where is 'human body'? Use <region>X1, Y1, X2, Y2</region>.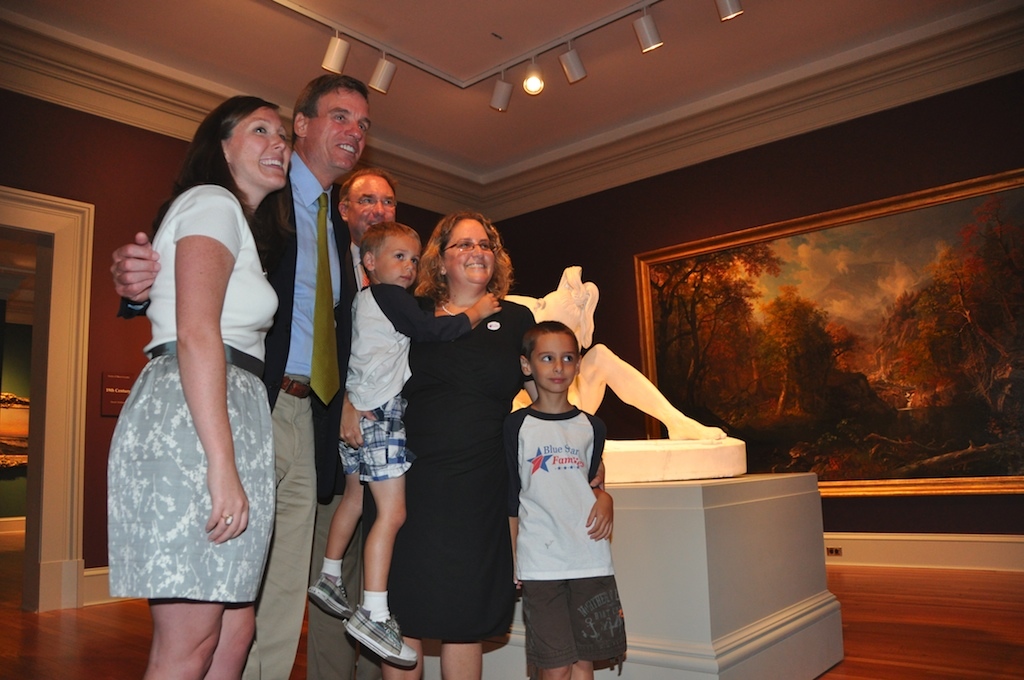
<region>337, 286, 502, 664</region>.
